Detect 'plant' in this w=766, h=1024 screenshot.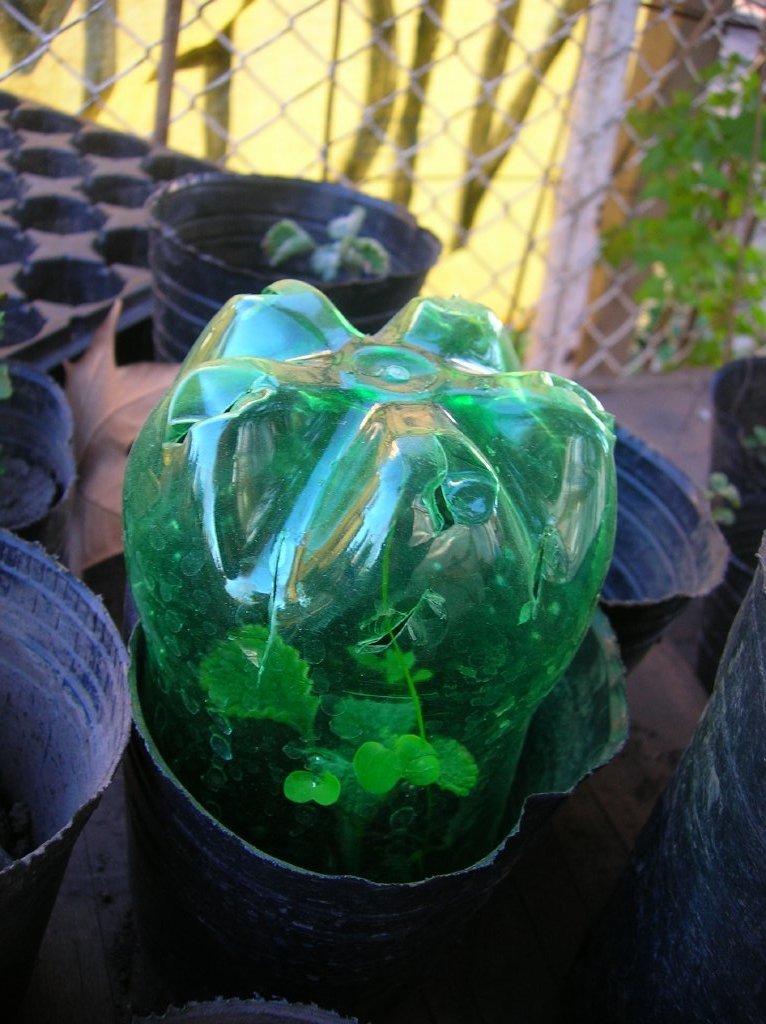
Detection: 703,472,739,525.
